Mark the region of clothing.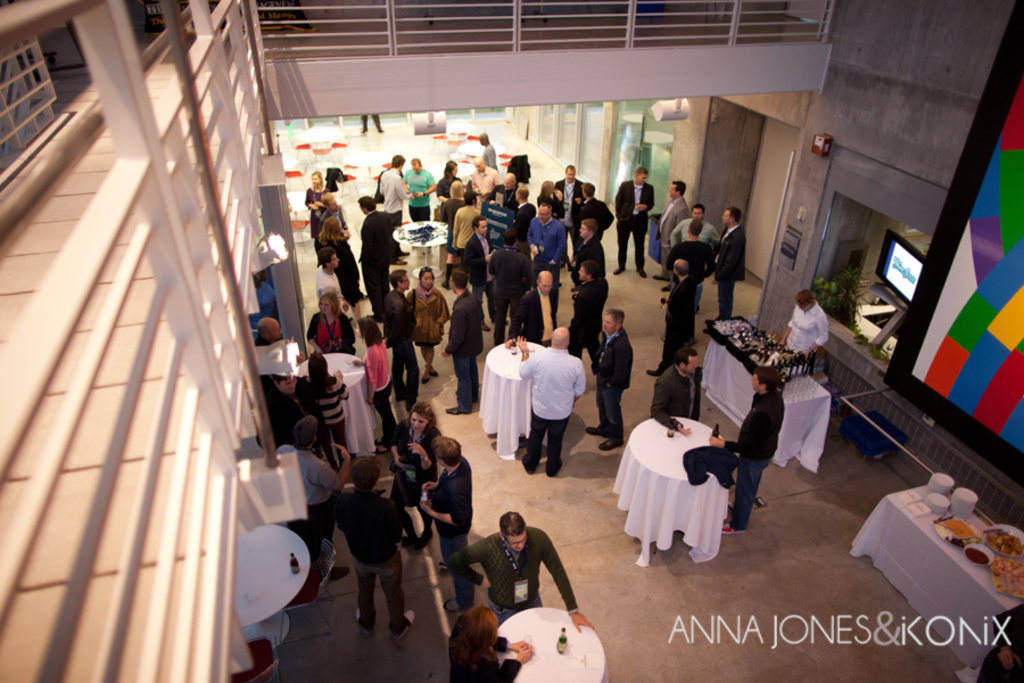
Region: x1=594 y1=331 x2=636 y2=433.
